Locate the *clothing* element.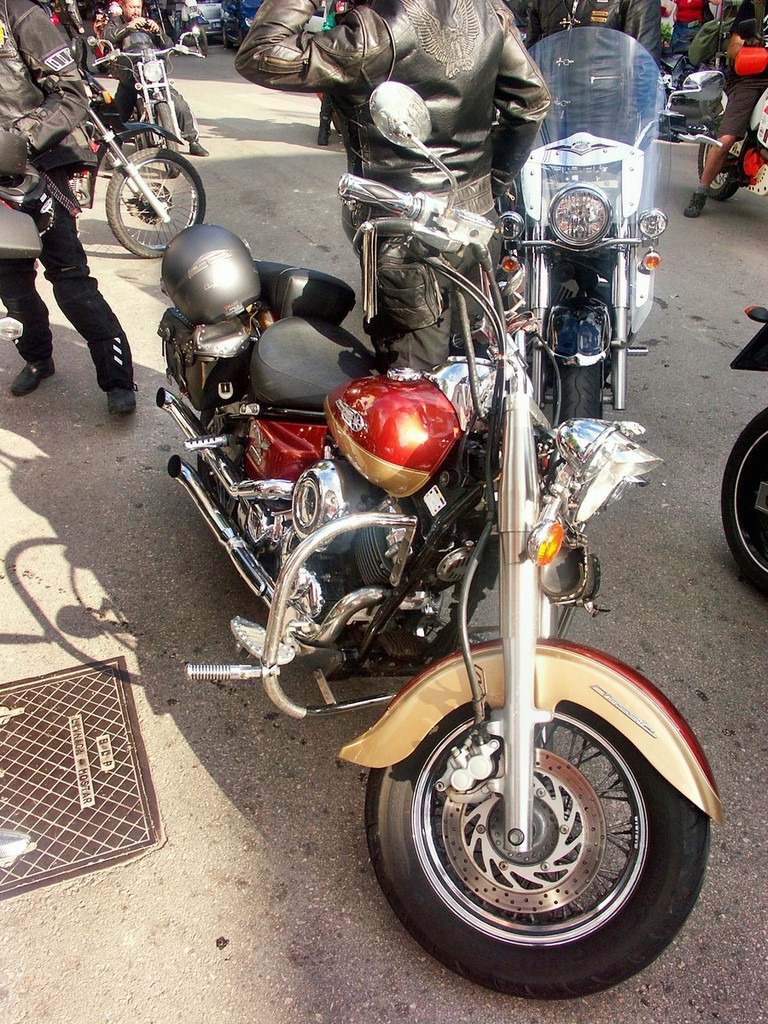
Element bbox: <bbox>525, 0, 664, 70</bbox>.
